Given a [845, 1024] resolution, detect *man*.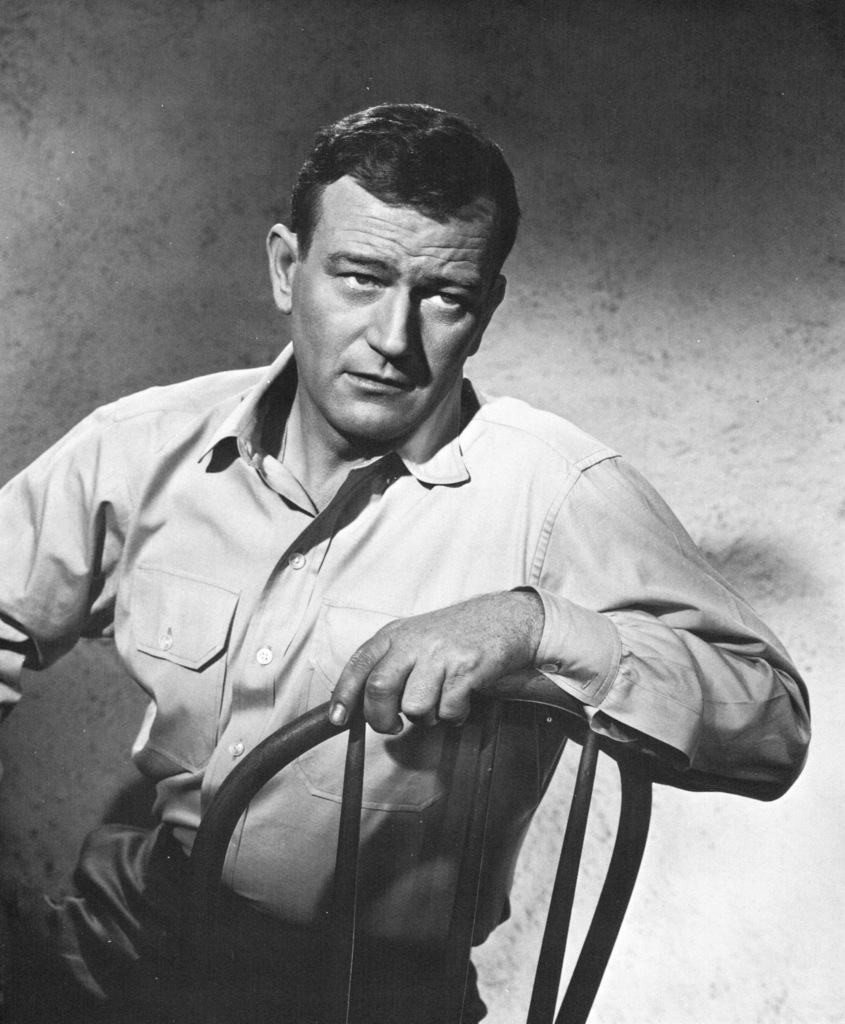
26,122,828,982.
